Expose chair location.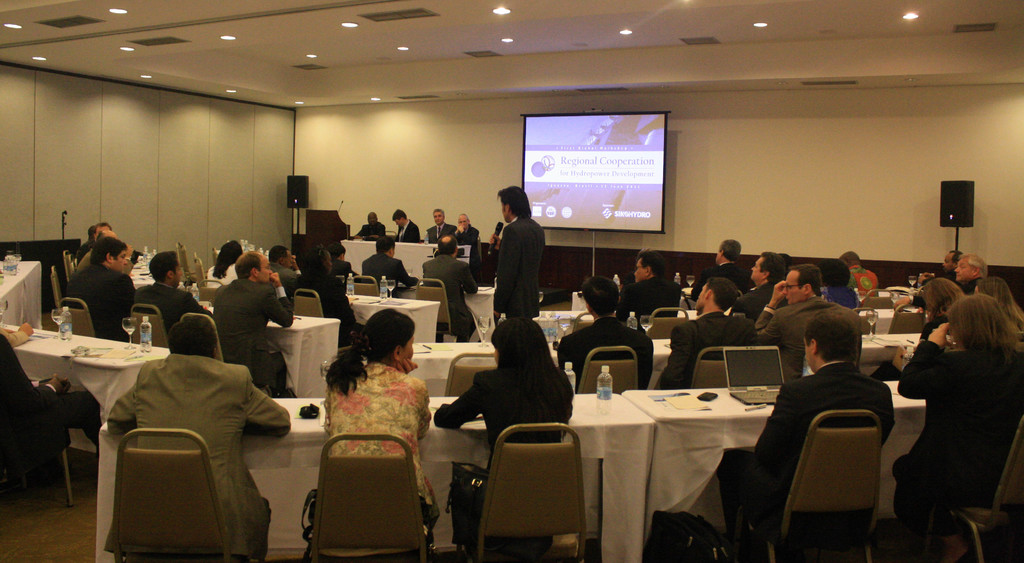
Exposed at bbox=[576, 344, 639, 394].
